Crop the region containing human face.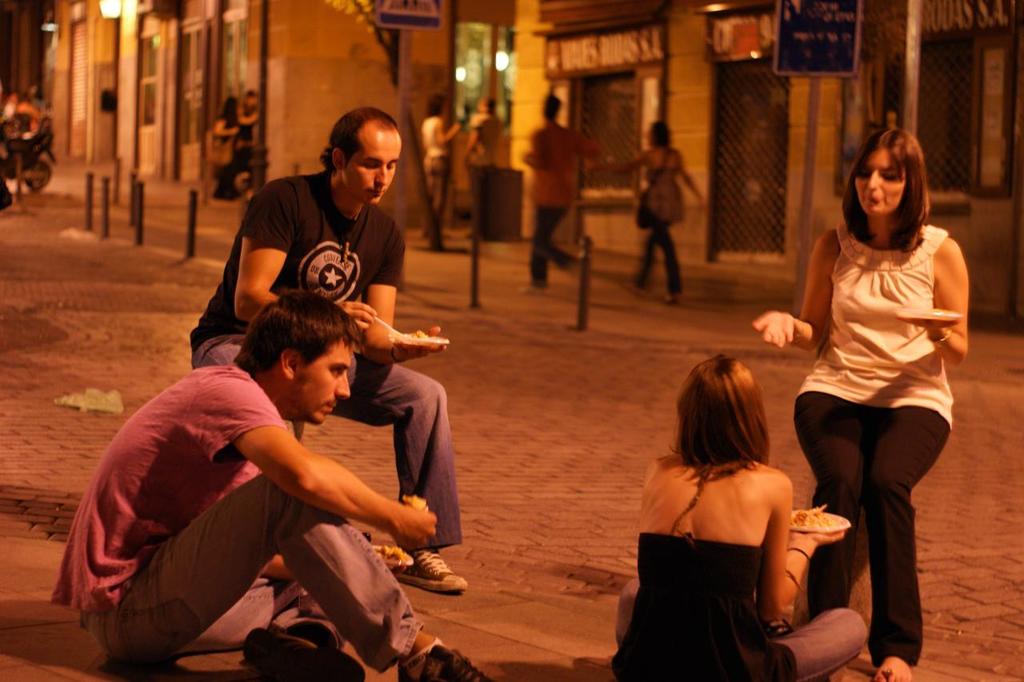
Crop region: pyautogui.locateOnScreen(345, 123, 403, 203).
